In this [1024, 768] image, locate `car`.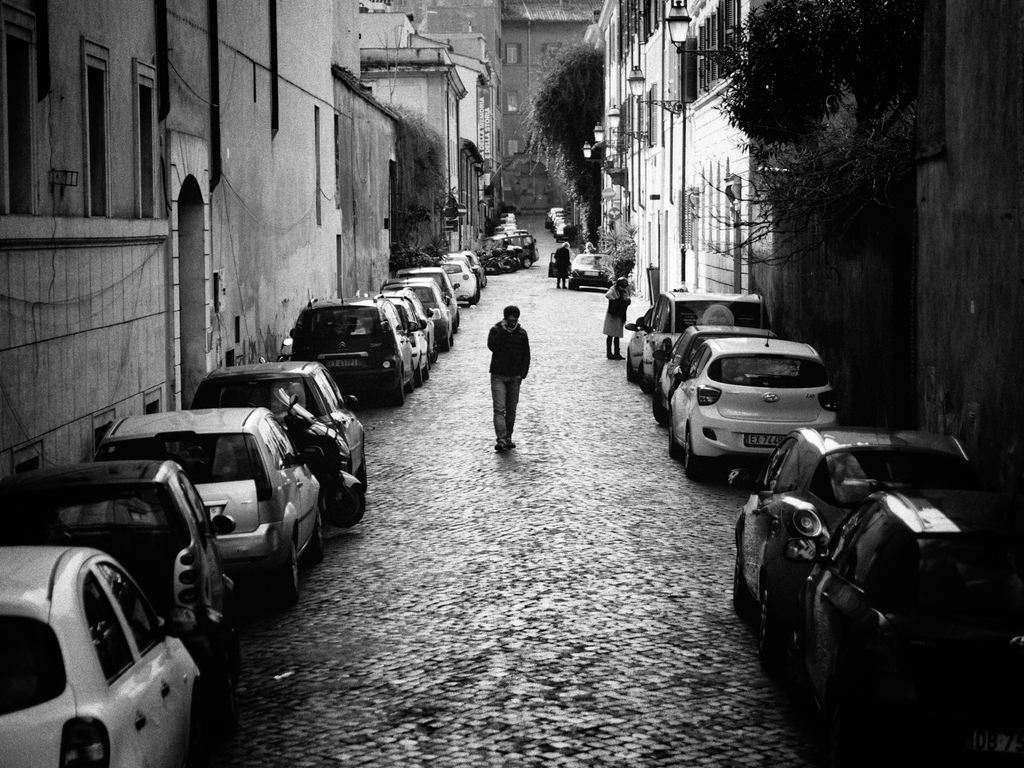
Bounding box: x1=739 y1=425 x2=973 y2=661.
